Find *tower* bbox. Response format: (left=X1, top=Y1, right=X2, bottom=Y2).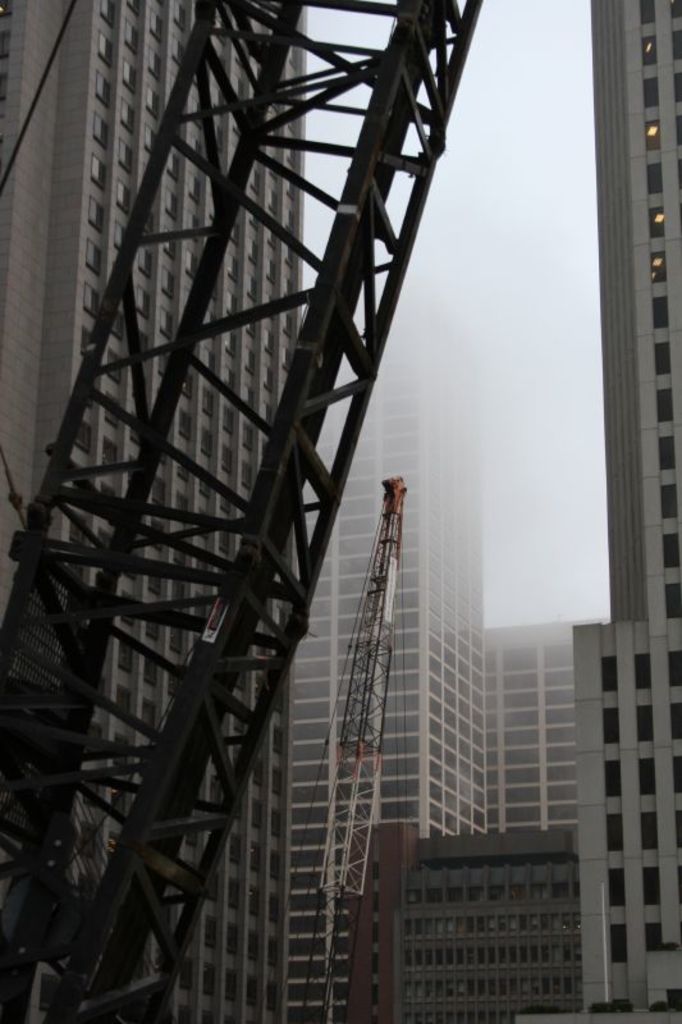
(left=525, top=0, right=681, bottom=1023).
